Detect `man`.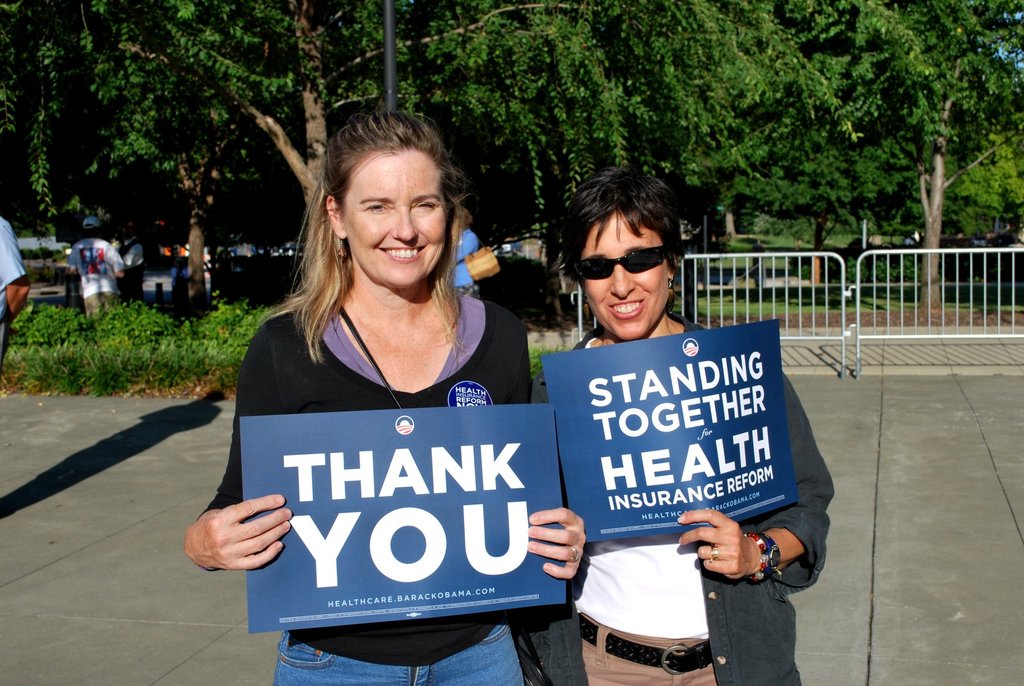
Detected at (left=0, top=213, right=29, bottom=375).
